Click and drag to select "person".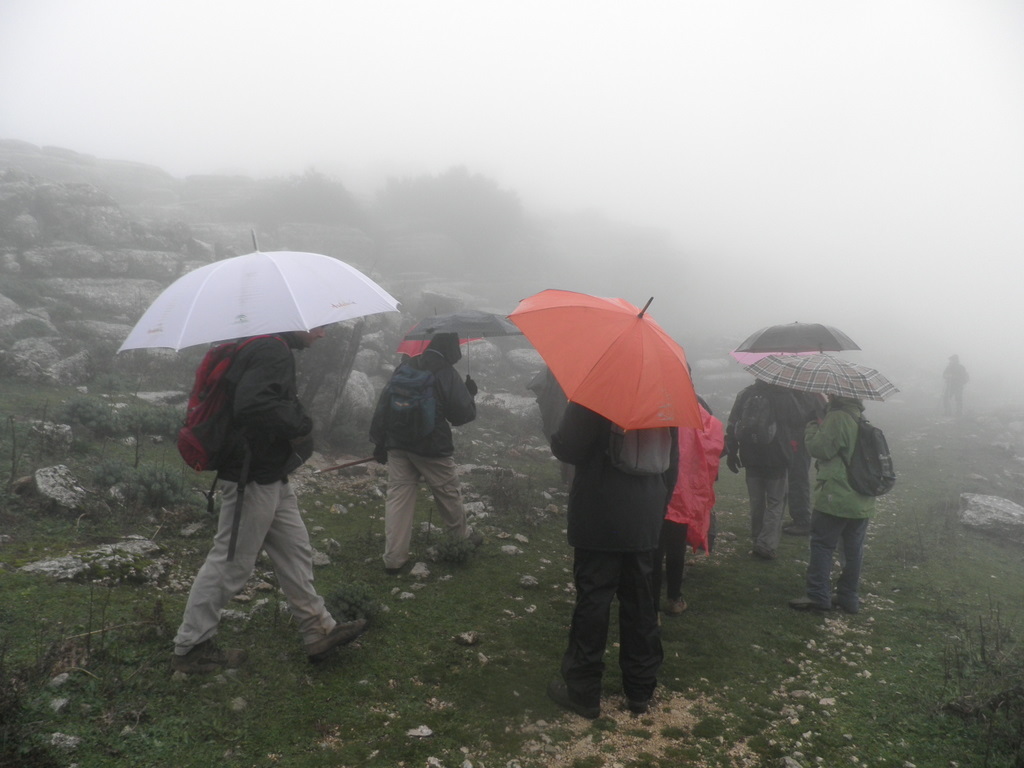
Selection: x1=791, y1=392, x2=881, y2=618.
